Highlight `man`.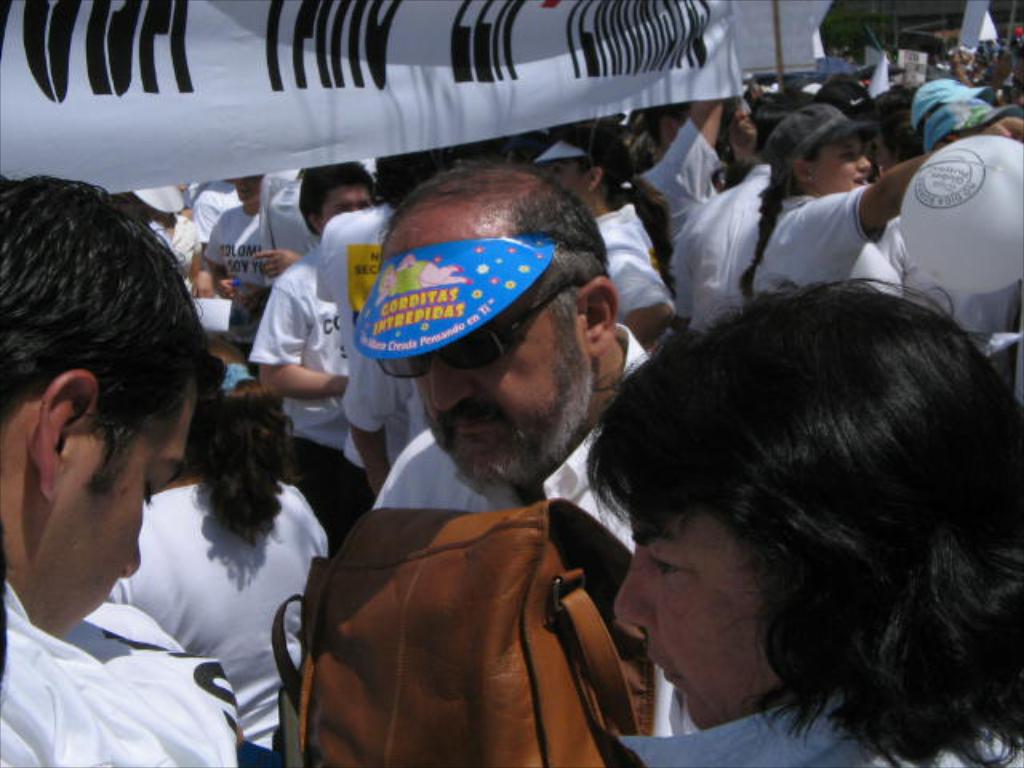
Highlighted region: 250/166/384/538.
